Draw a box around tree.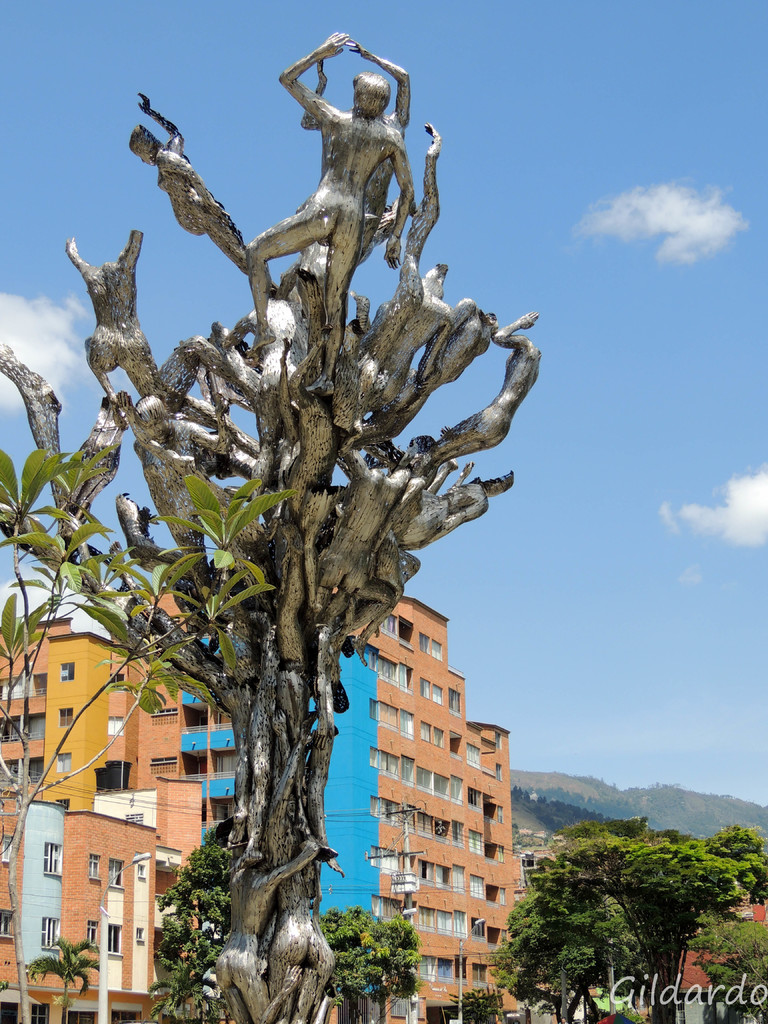
[317,910,412,1023].
